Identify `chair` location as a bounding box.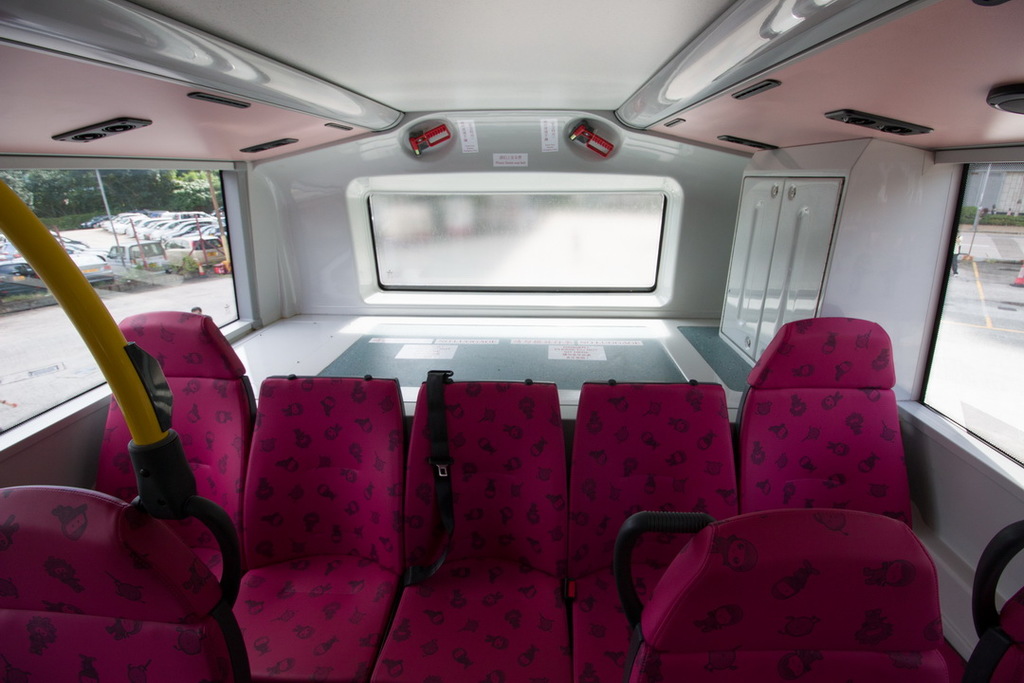
[x1=3, y1=492, x2=248, y2=682].
